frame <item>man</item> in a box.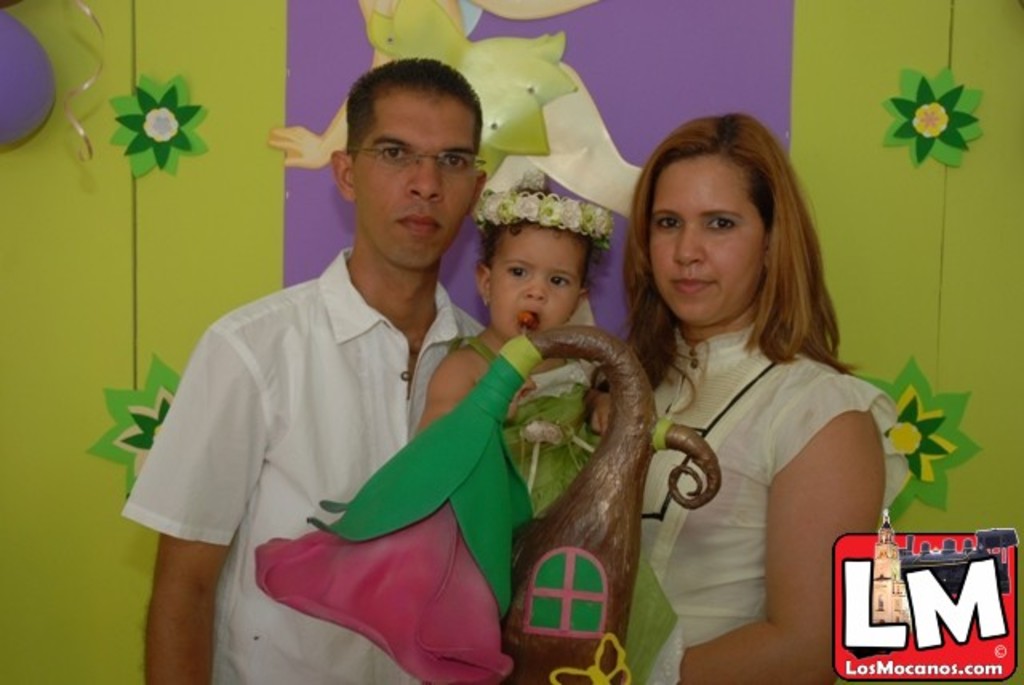
117, 53, 491, 683.
